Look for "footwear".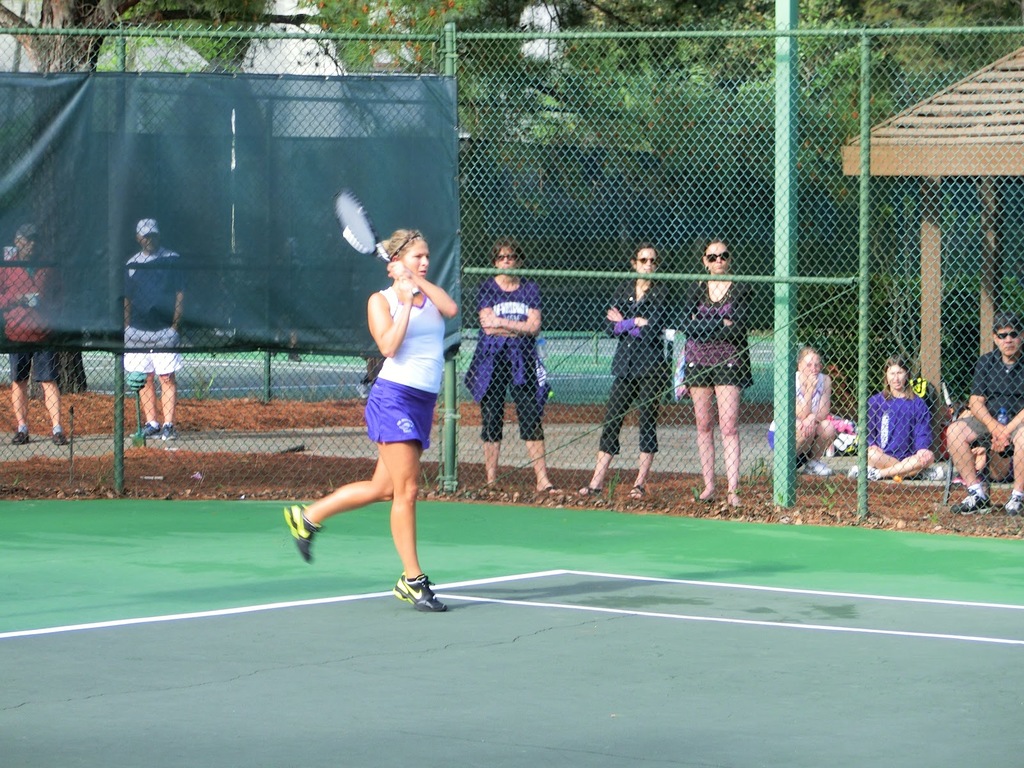
Found: 575/483/605/498.
